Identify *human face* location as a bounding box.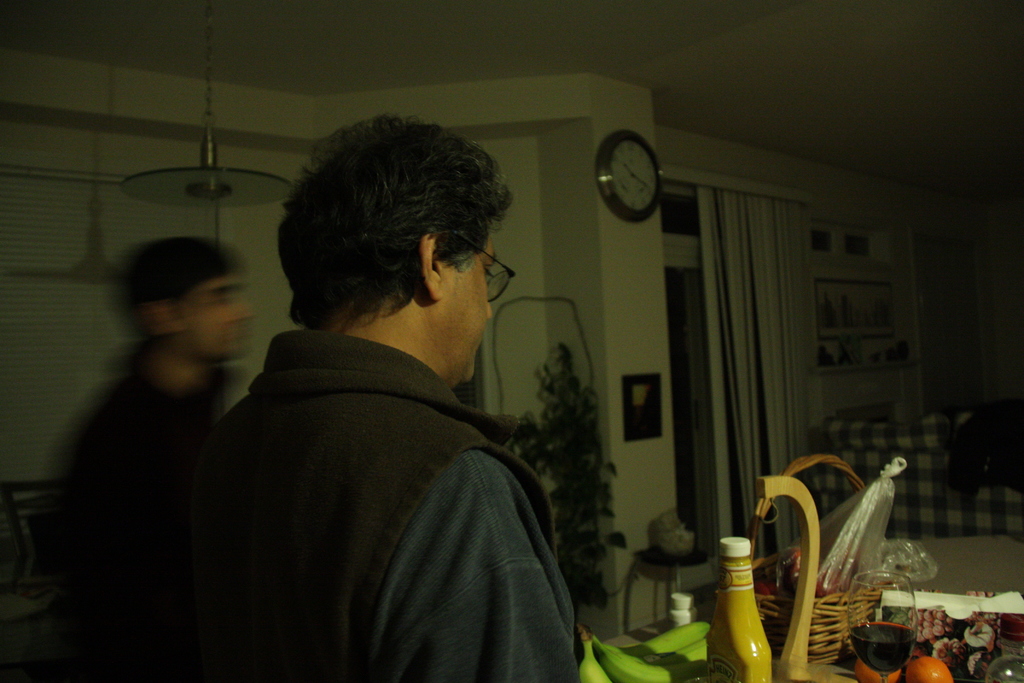
(x1=440, y1=206, x2=506, y2=374).
